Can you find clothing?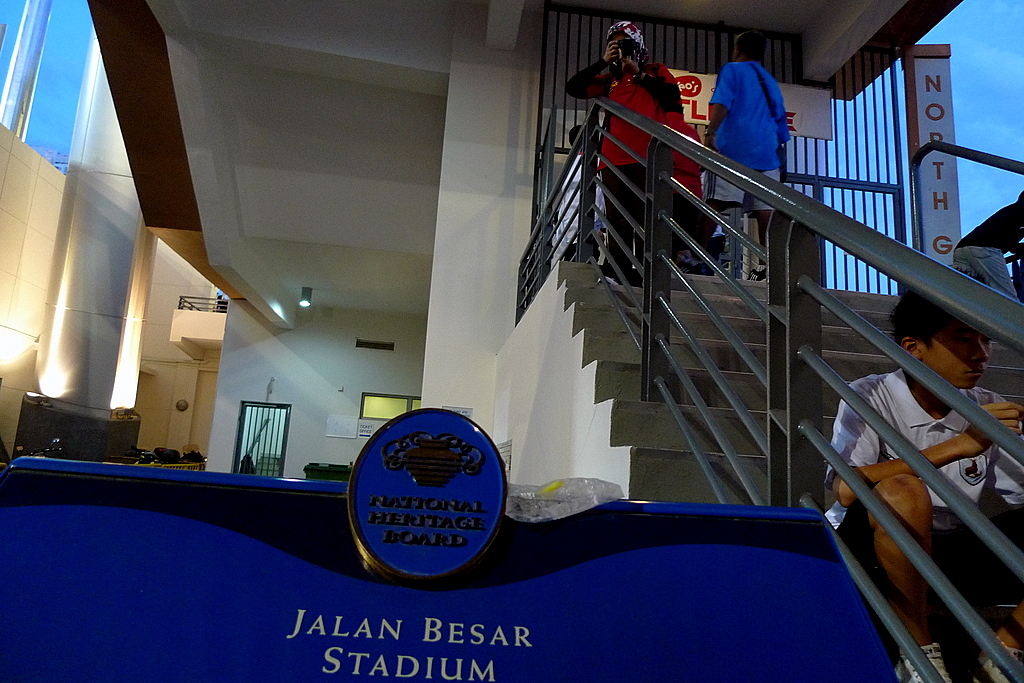
Yes, bounding box: <region>666, 107, 709, 267</region>.
